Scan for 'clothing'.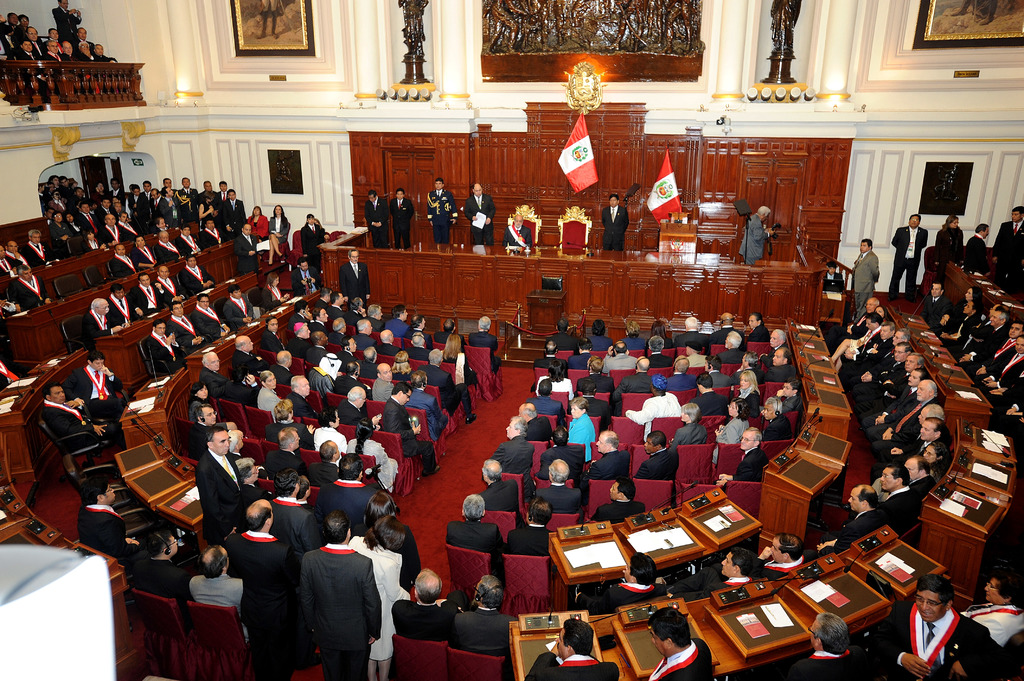
Scan result: <bbox>826, 518, 892, 554</bbox>.
